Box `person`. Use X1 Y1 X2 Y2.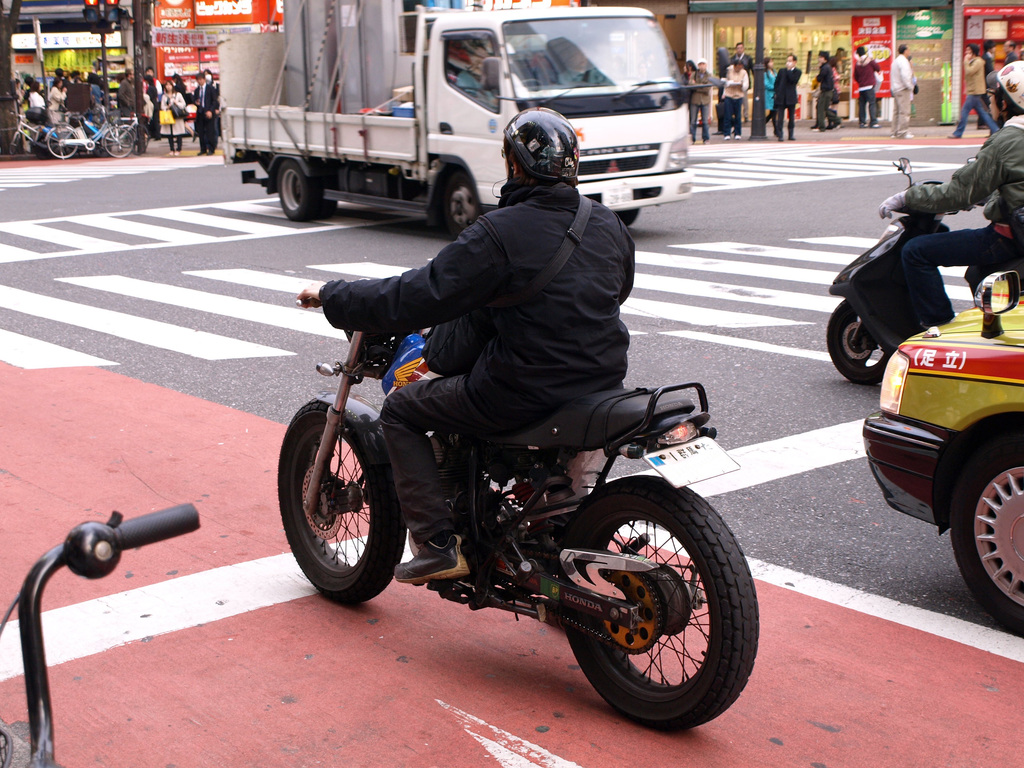
309 113 662 616.
